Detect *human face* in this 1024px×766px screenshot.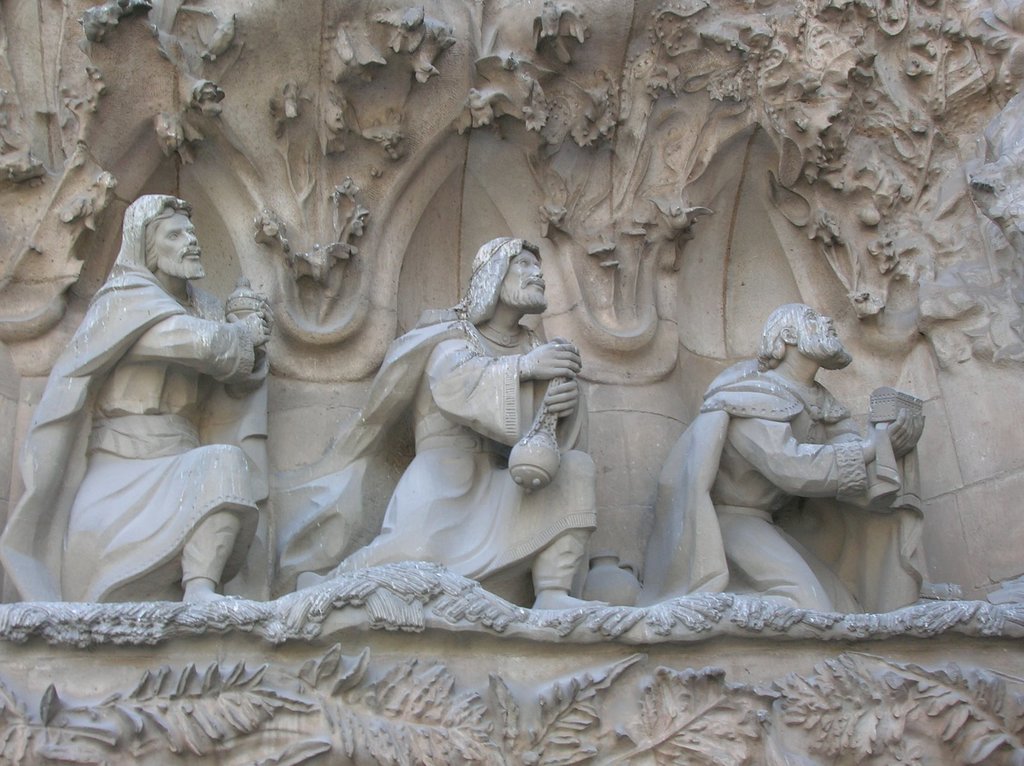
Detection: detection(504, 252, 547, 310).
